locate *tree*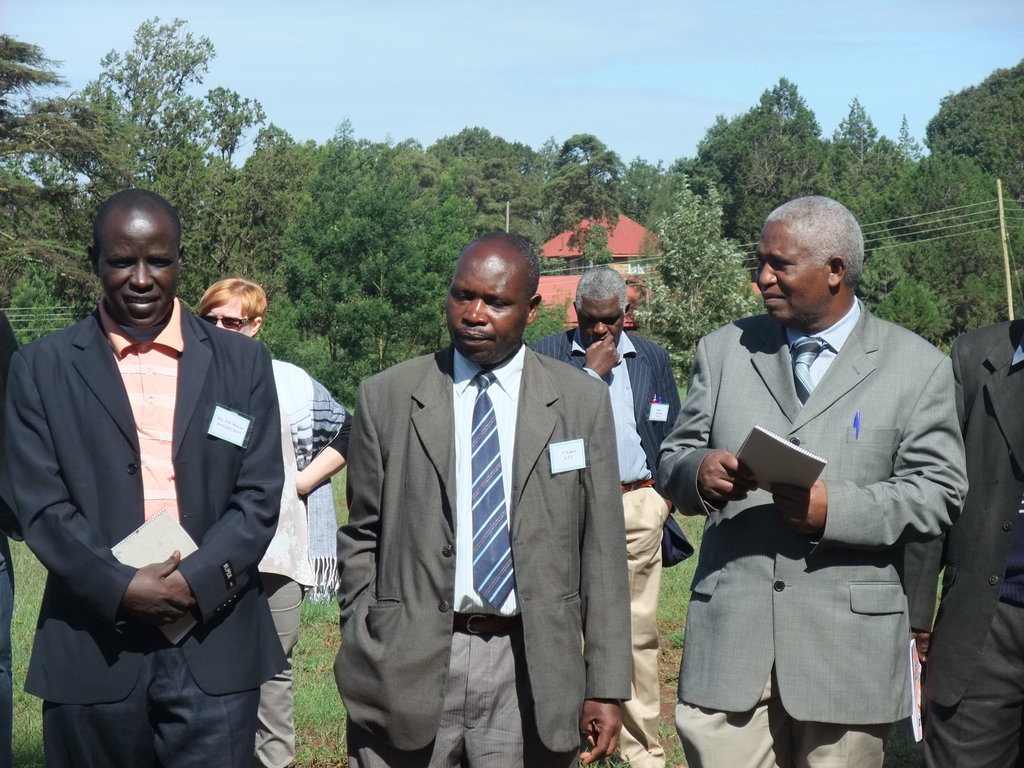
[440, 119, 538, 241]
